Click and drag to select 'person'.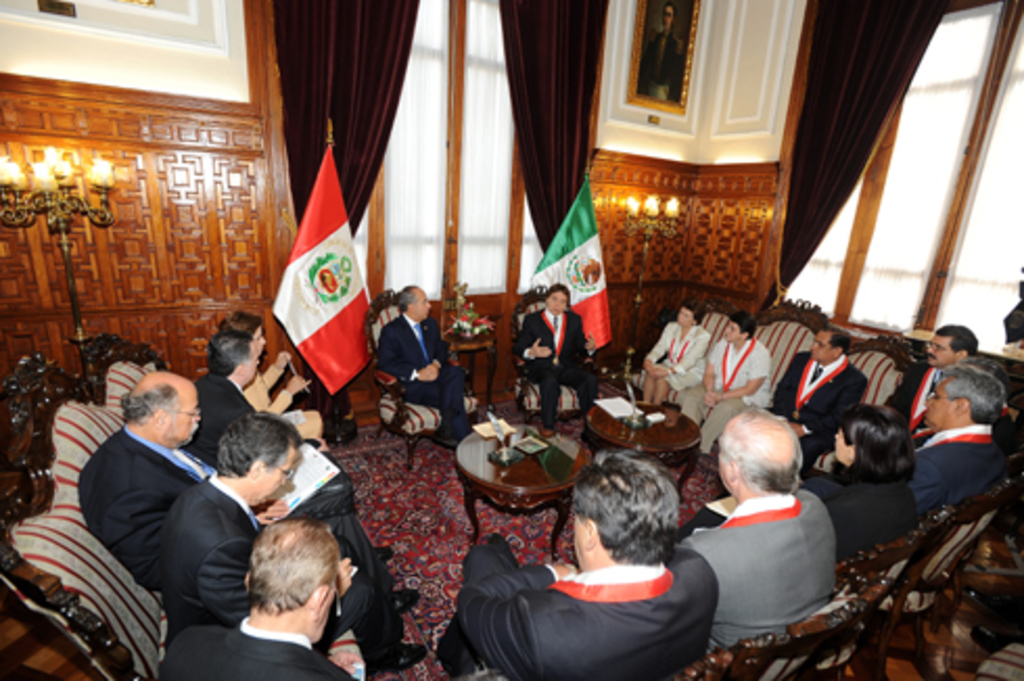
Selection: (385, 282, 483, 462).
